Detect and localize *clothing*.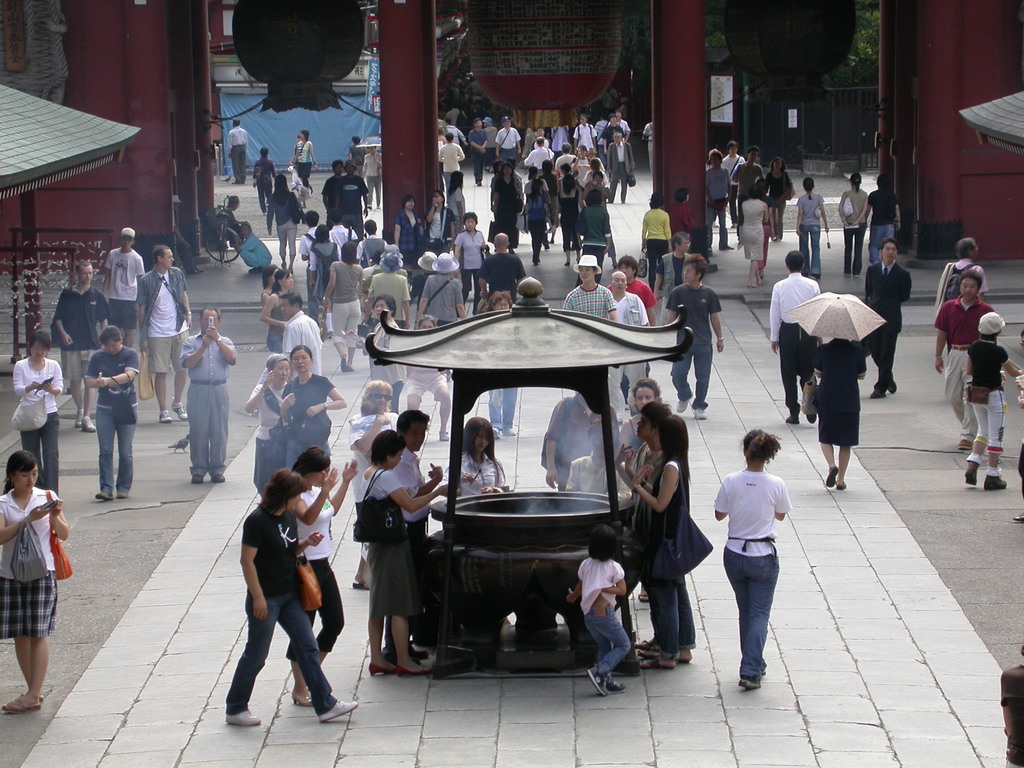
Localized at Rect(714, 463, 792, 685).
